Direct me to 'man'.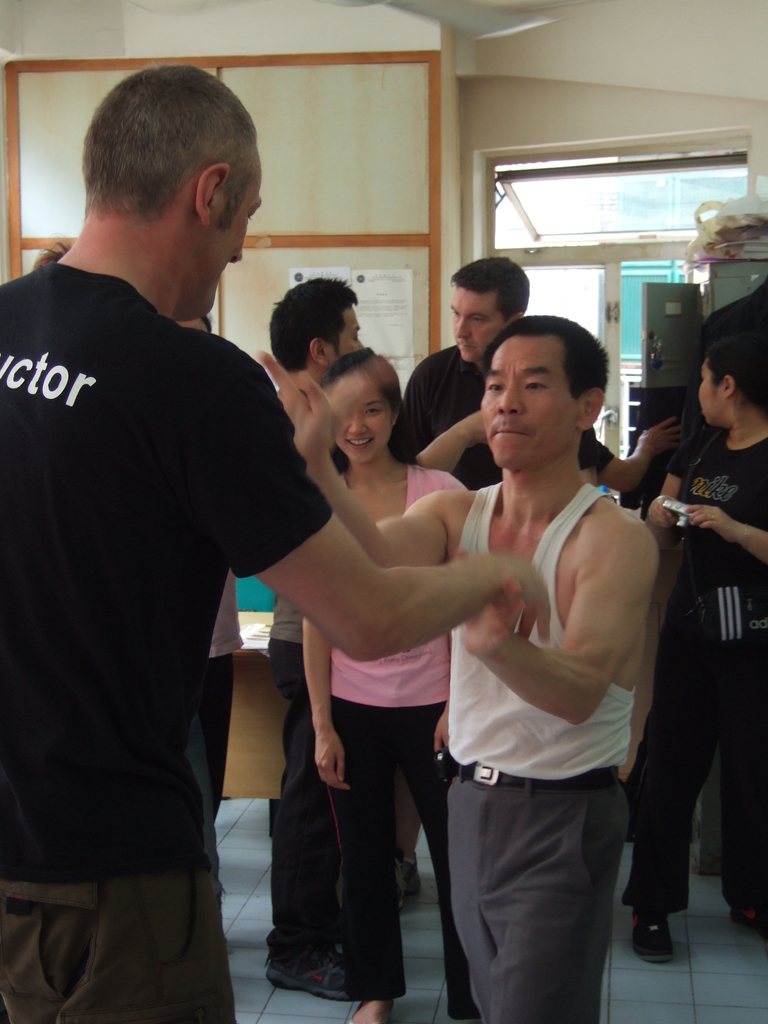
Direction: locate(264, 275, 366, 1003).
